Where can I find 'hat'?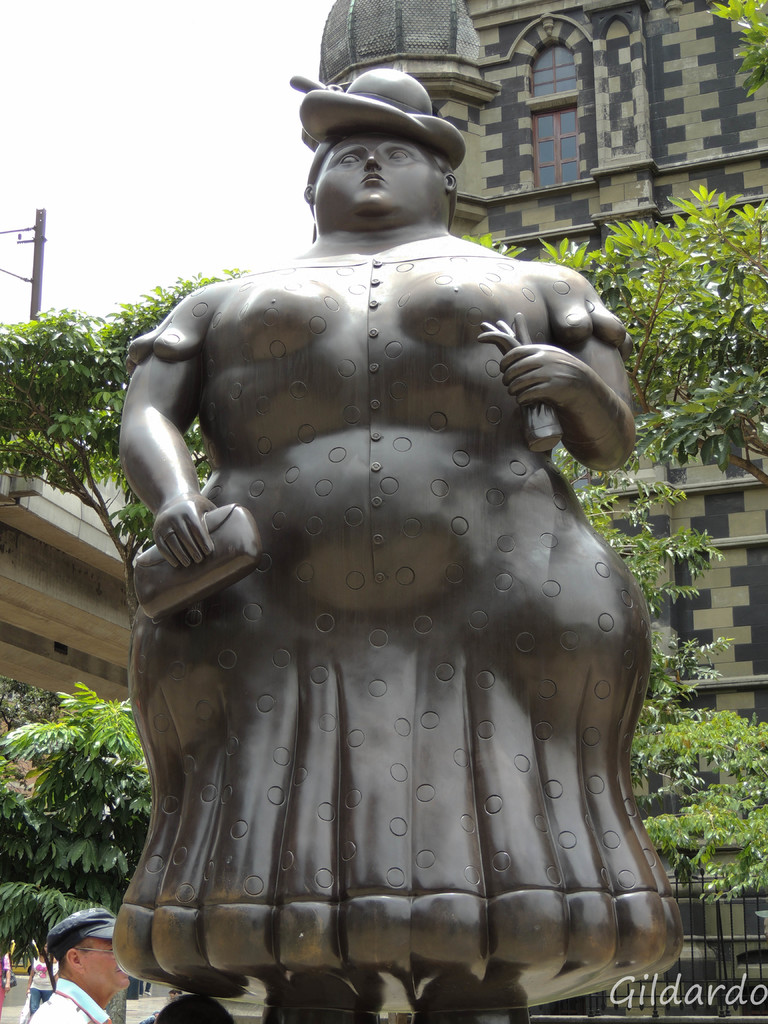
You can find it at x1=34, y1=914, x2=122, y2=950.
